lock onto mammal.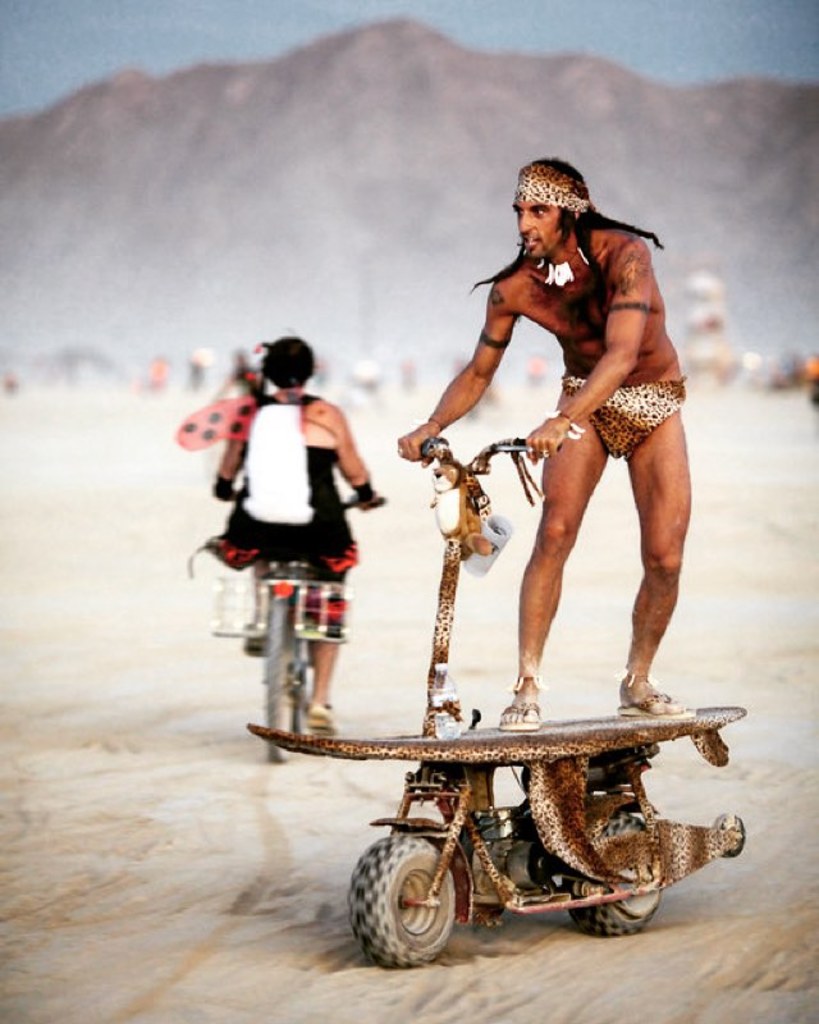
Locked: l=435, t=183, r=699, b=736.
